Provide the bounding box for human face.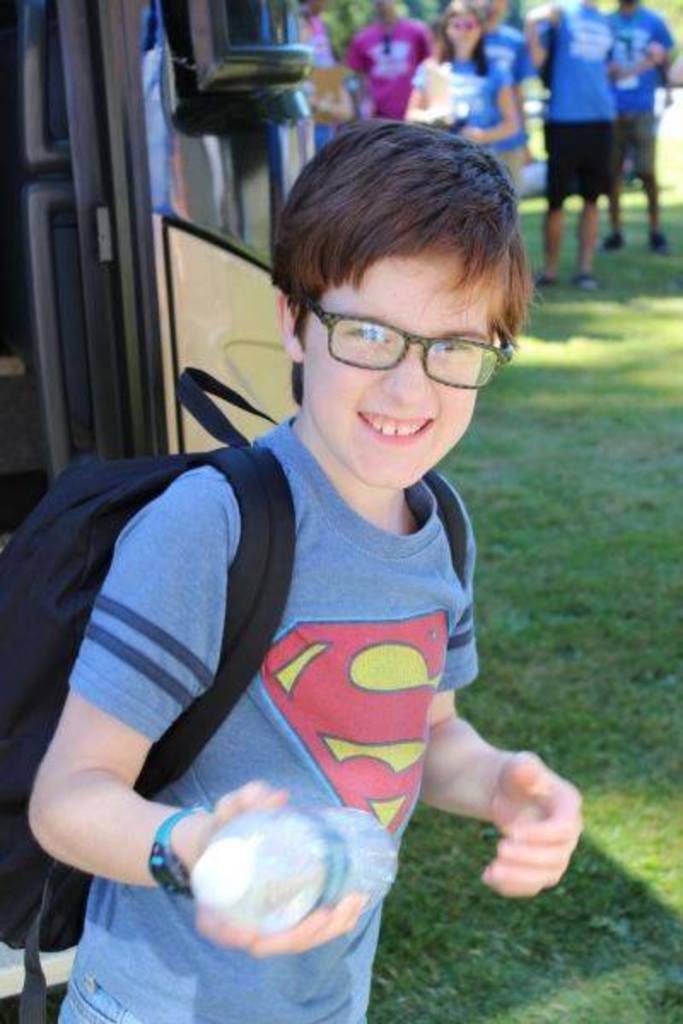
crop(302, 236, 497, 486).
